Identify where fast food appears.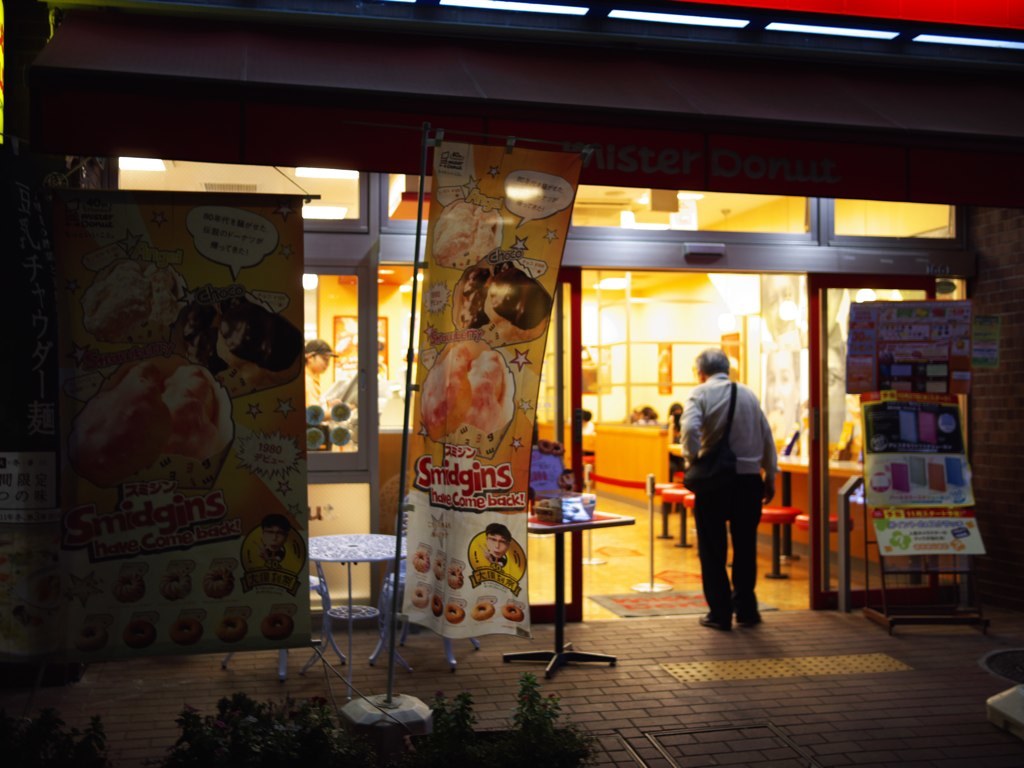
Appears at (left=428, top=558, right=451, bottom=576).
